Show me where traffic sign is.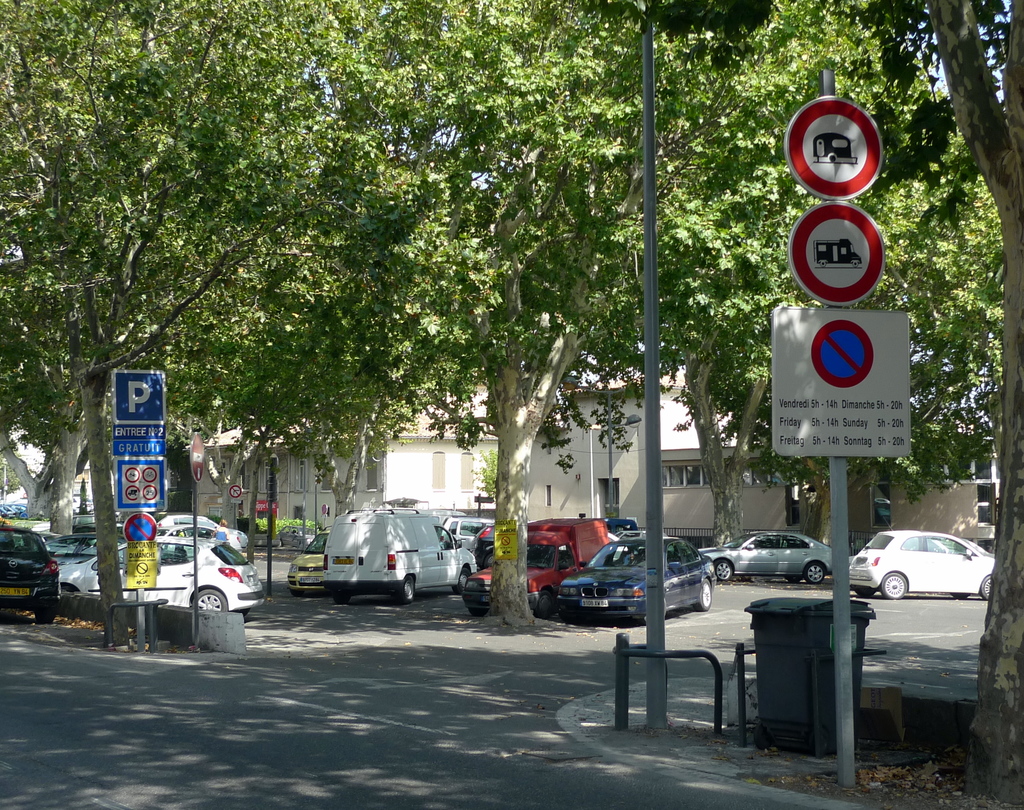
traffic sign is at (109,368,163,424).
